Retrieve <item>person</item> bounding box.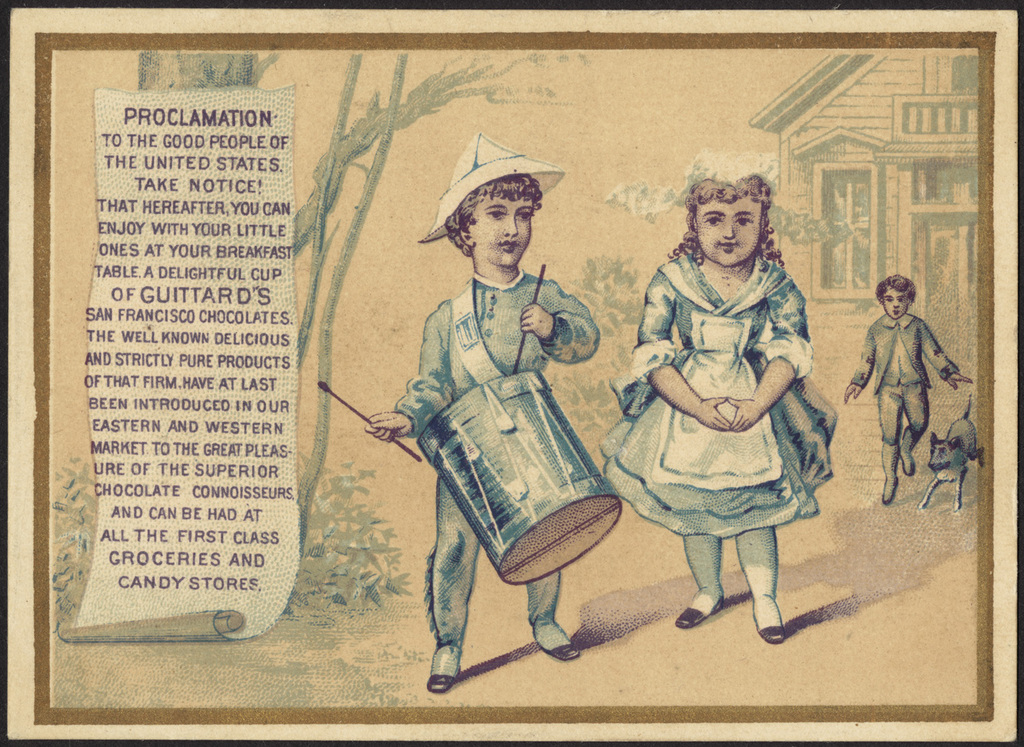
Bounding box: {"x1": 362, "y1": 136, "x2": 602, "y2": 689}.
